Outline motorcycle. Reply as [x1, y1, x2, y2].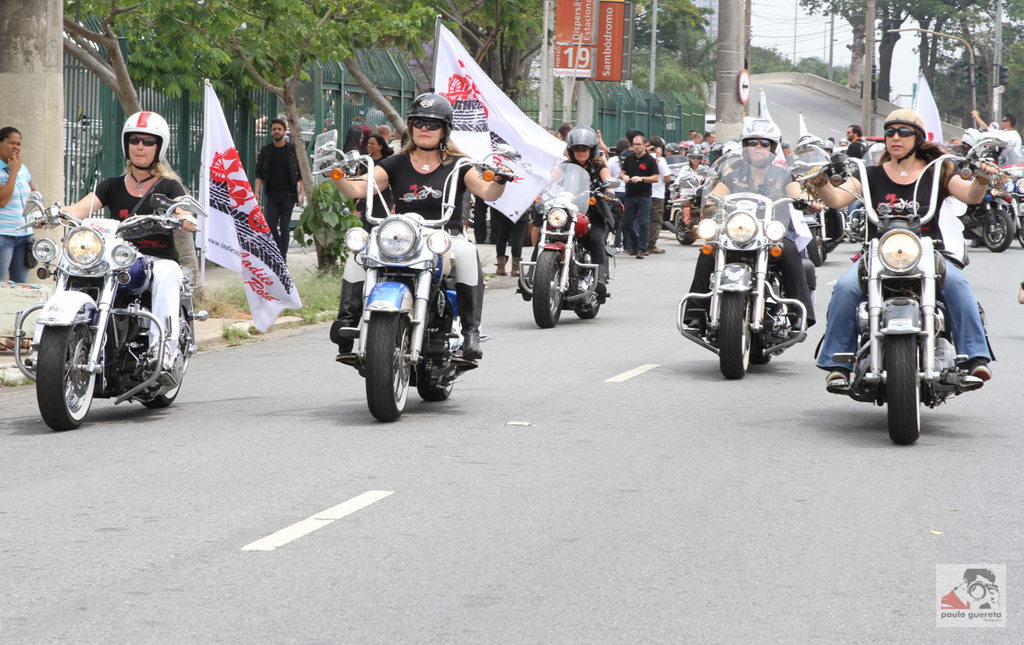
[795, 139, 991, 444].
